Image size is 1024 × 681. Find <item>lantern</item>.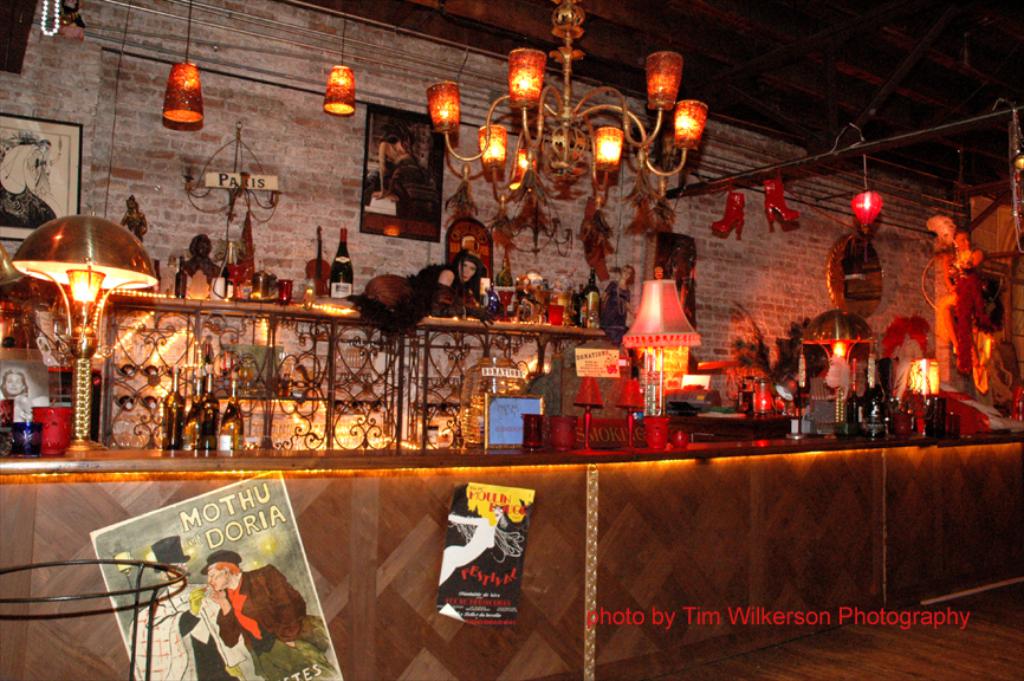
bbox=[676, 99, 705, 150].
